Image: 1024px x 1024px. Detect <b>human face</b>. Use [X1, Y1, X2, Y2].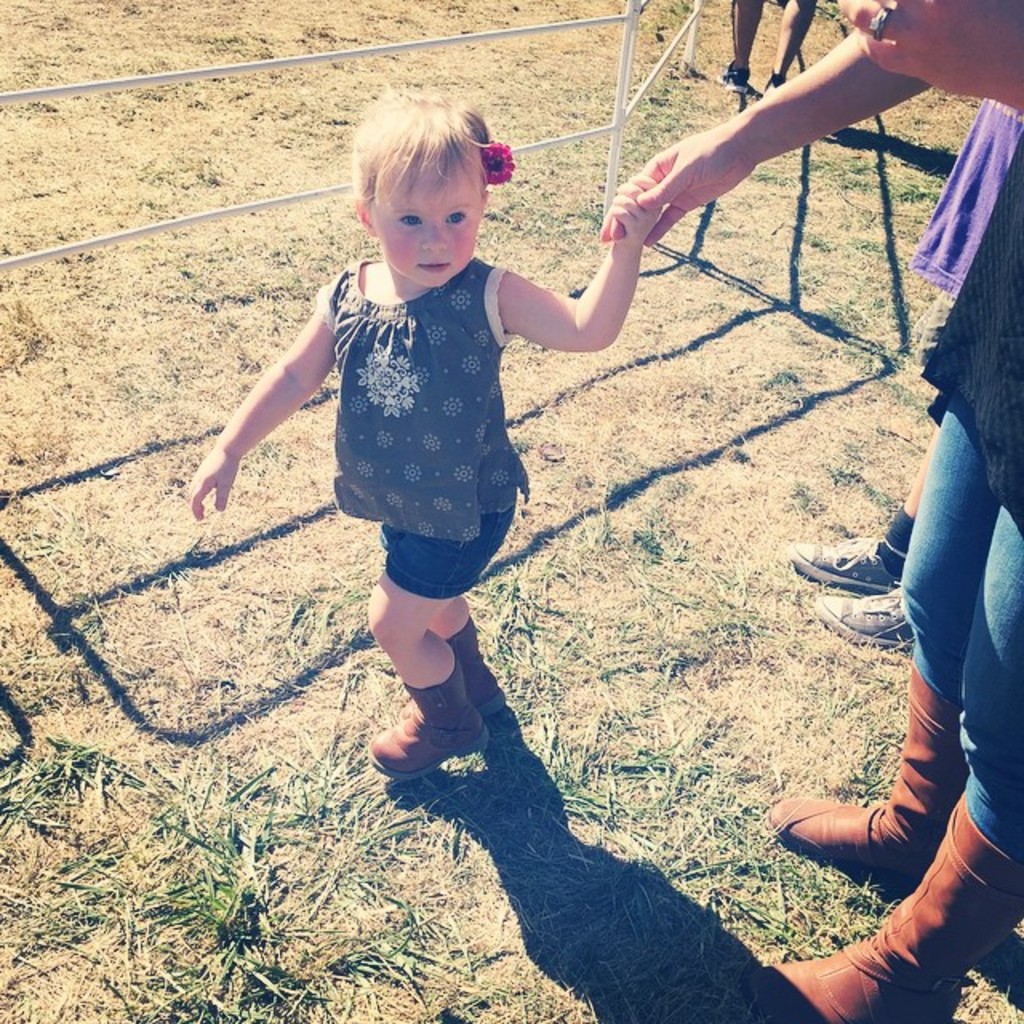
[374, 176, 483, 282].
